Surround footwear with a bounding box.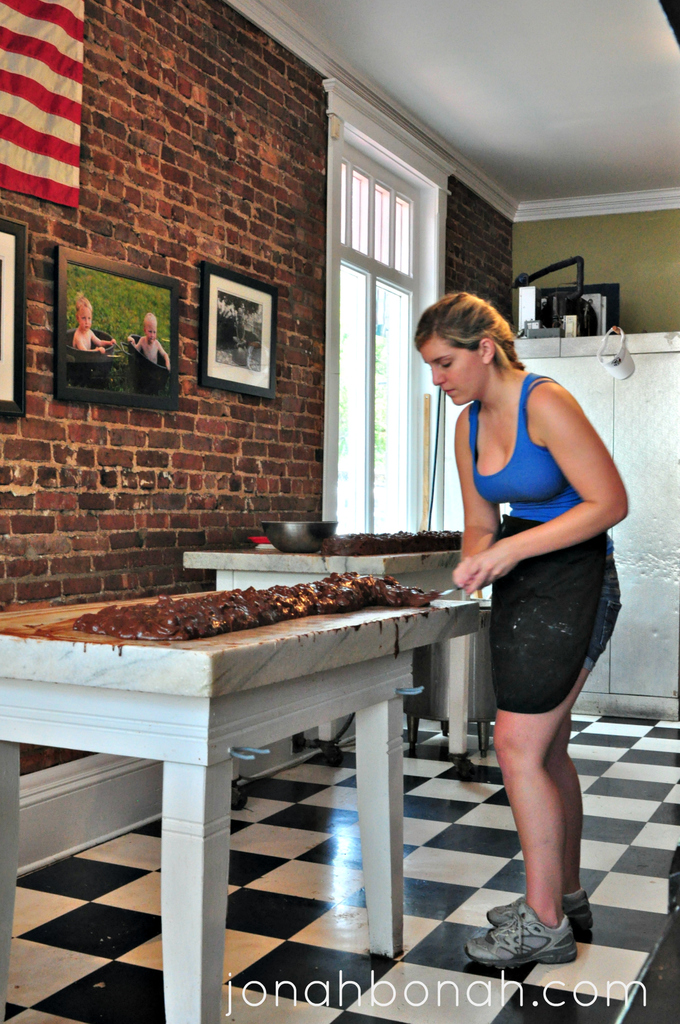
box(492, 882, 592, 924).
